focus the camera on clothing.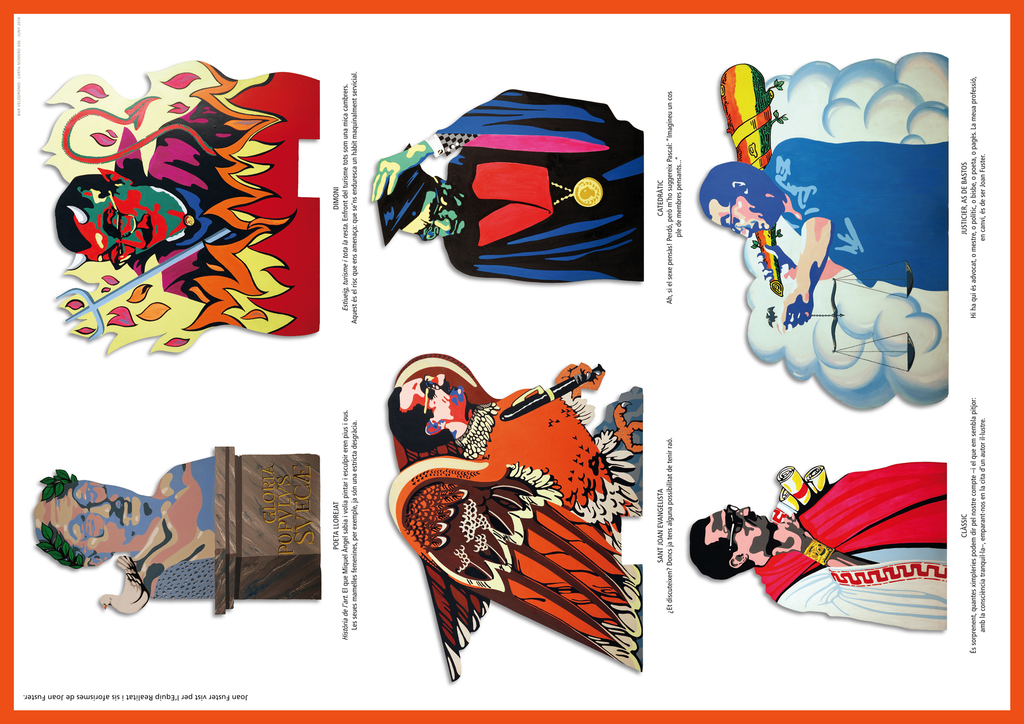
Focus region: rect(161, 105, 240, 299).
